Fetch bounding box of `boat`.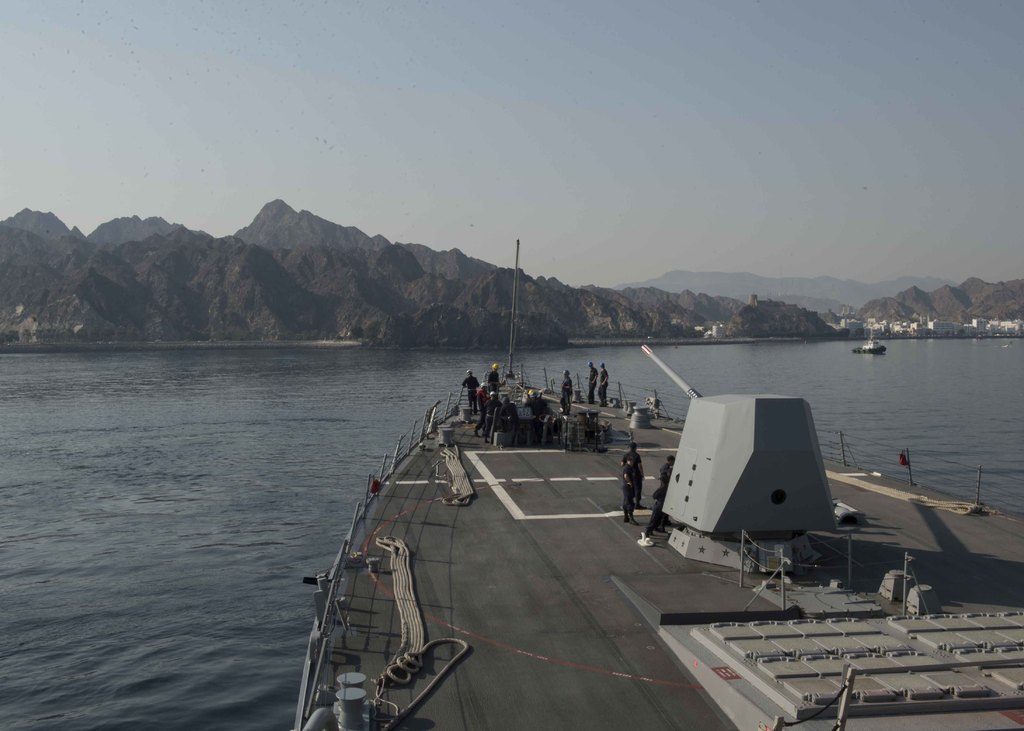
Bbox: detection(859, 322, 883, 360).
